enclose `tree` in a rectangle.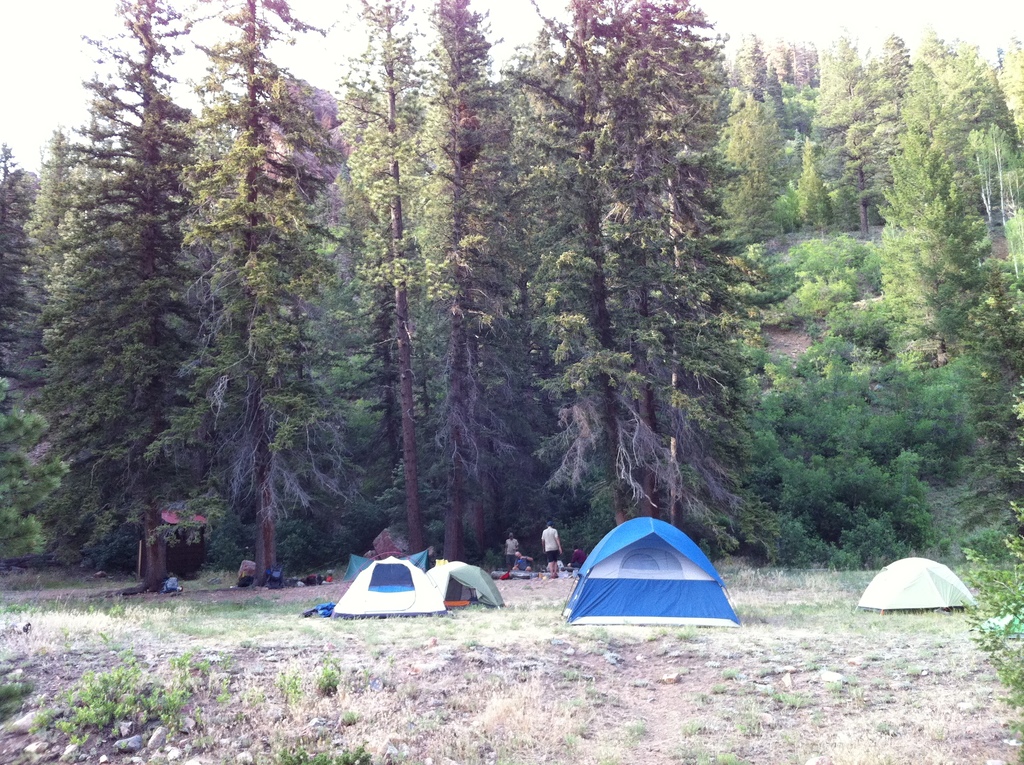
l=502, t=0, r=864, b=563.
